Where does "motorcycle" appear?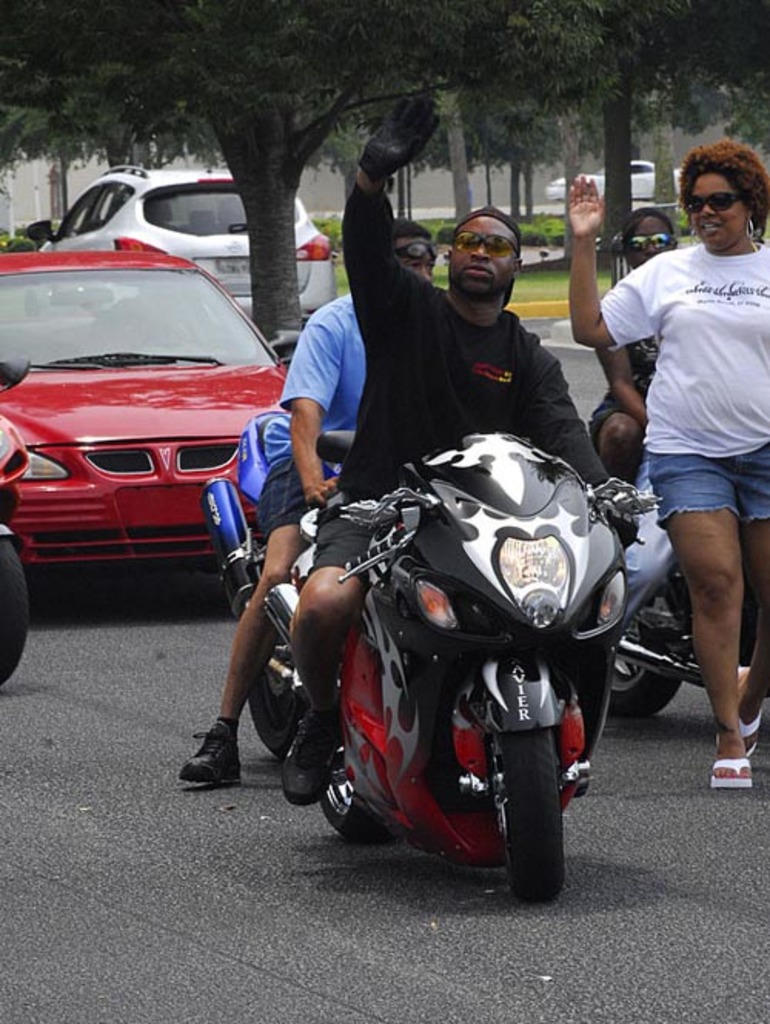
Appears at 239,419,676,895.
